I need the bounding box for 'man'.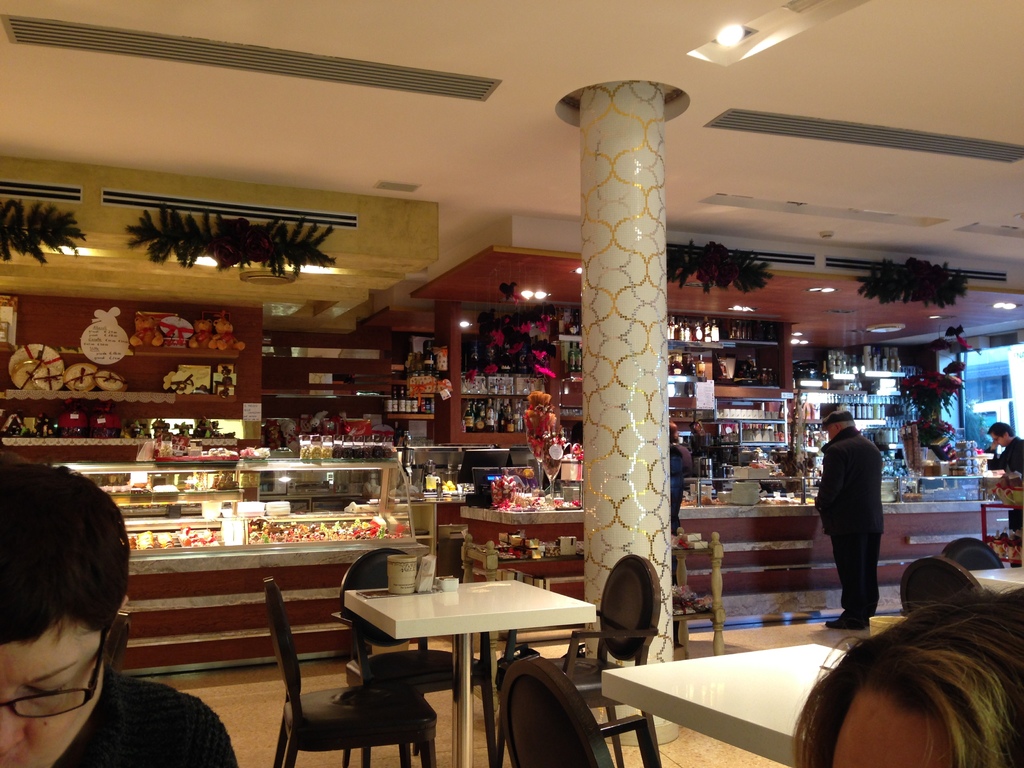
Here it is: <bbox>668, 424, 695, 572</bbox>.
